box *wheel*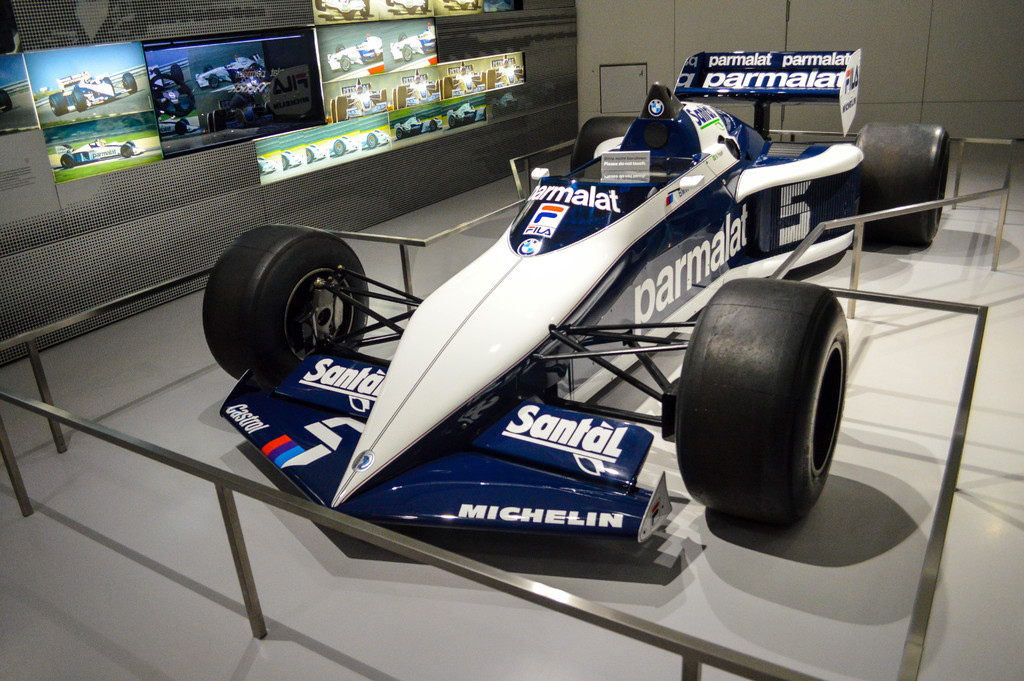
(333,139,345,155)
